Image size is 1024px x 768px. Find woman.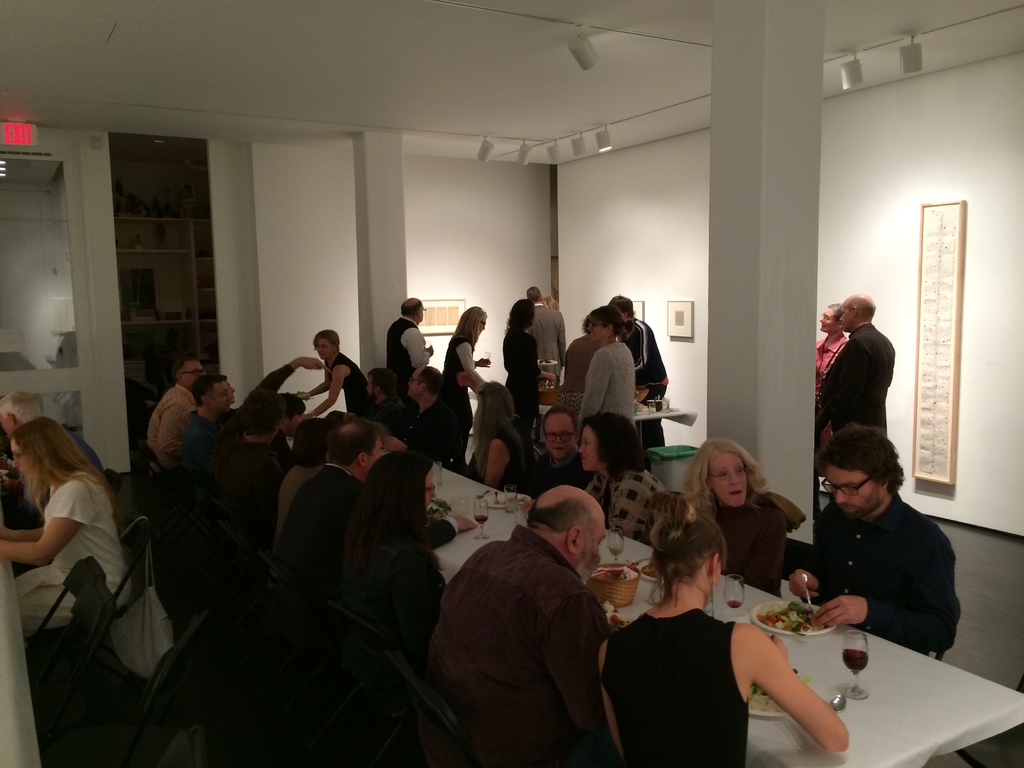
500, 294, 554, 429.
